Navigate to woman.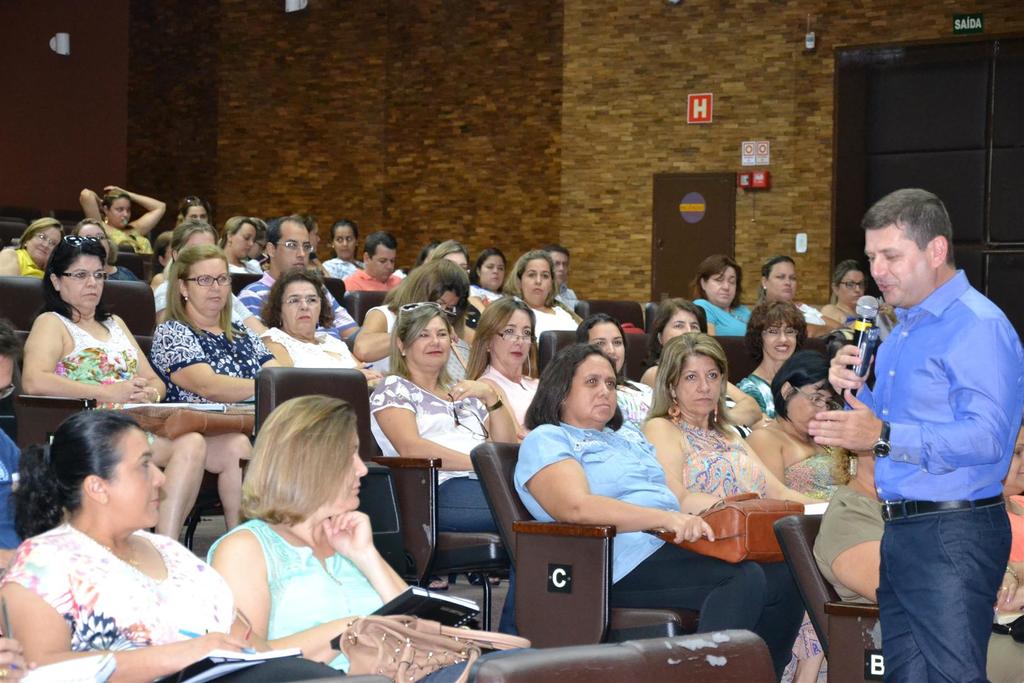
Navigation target: 18:229:174:406.
